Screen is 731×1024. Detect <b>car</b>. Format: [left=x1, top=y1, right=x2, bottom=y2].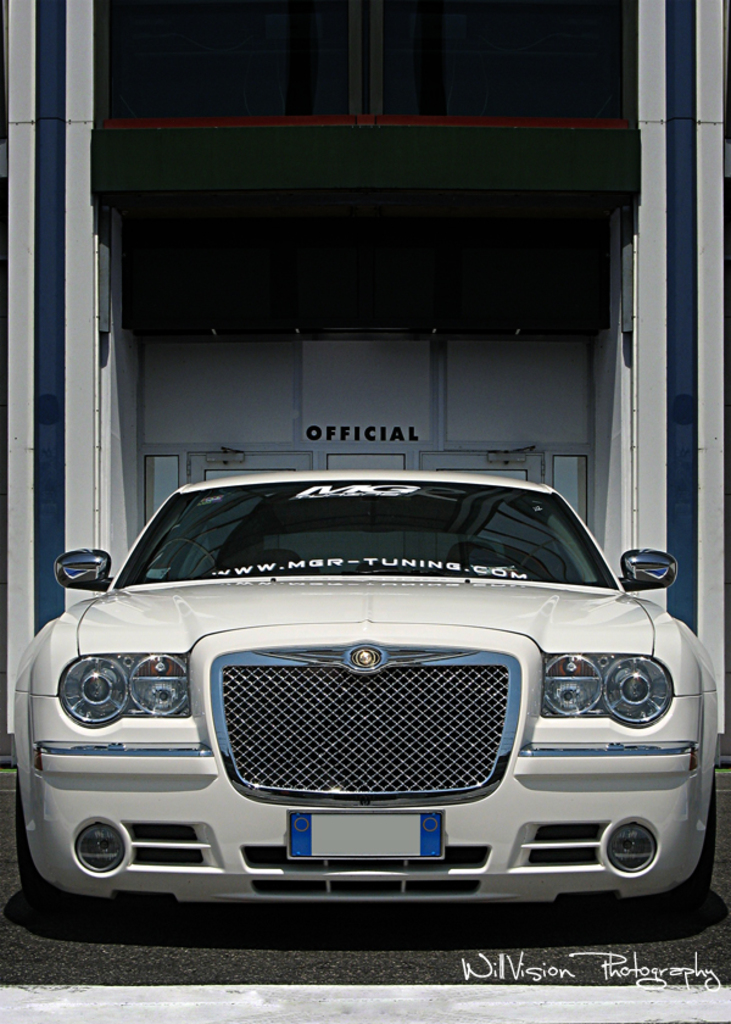
[left=1, top=467, right=715, bottom=926].
